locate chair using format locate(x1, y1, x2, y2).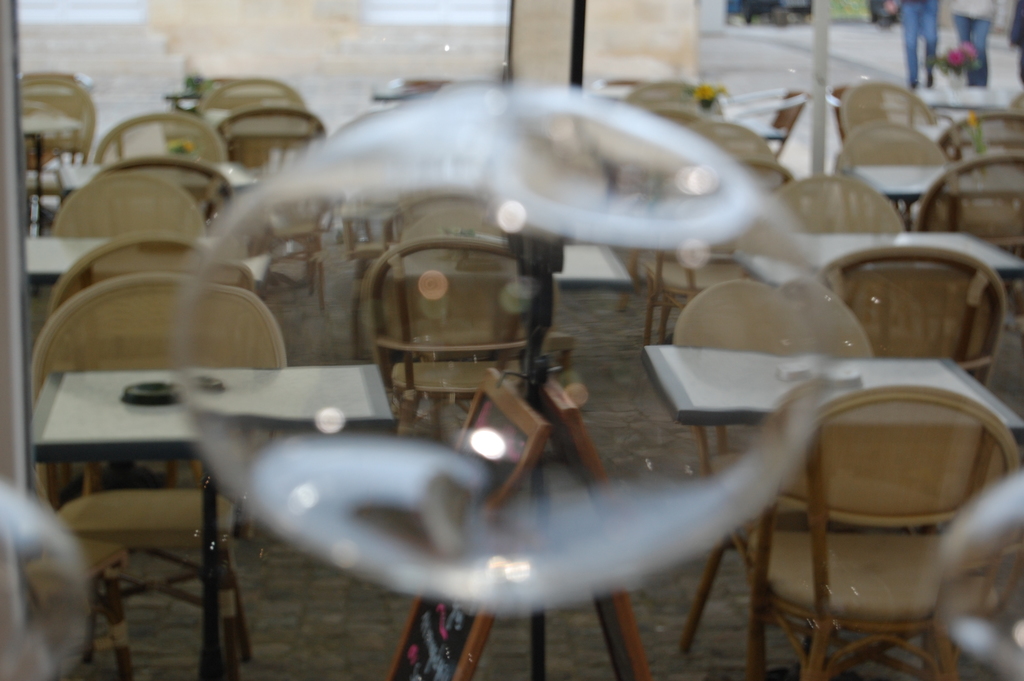
locate(813, 242, 1010, 397).
